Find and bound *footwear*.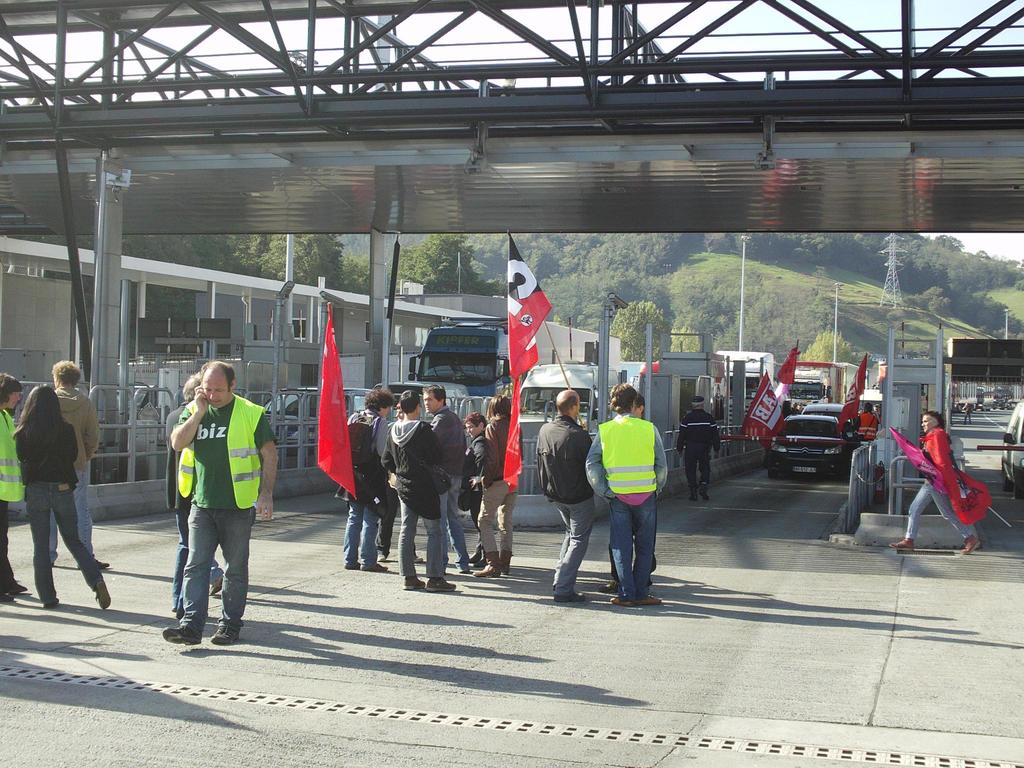
Bound: {"left": 610, "top": 593, "right": 632, "bottom": 607}.
